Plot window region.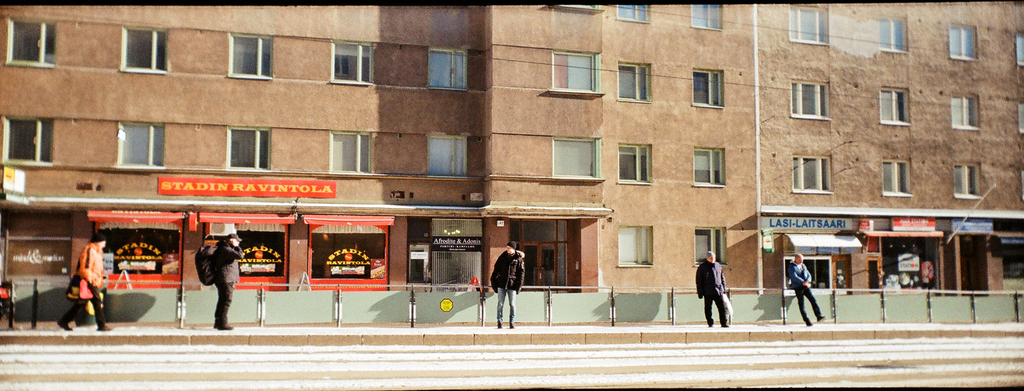
Plotted at [548,54,602,96].
